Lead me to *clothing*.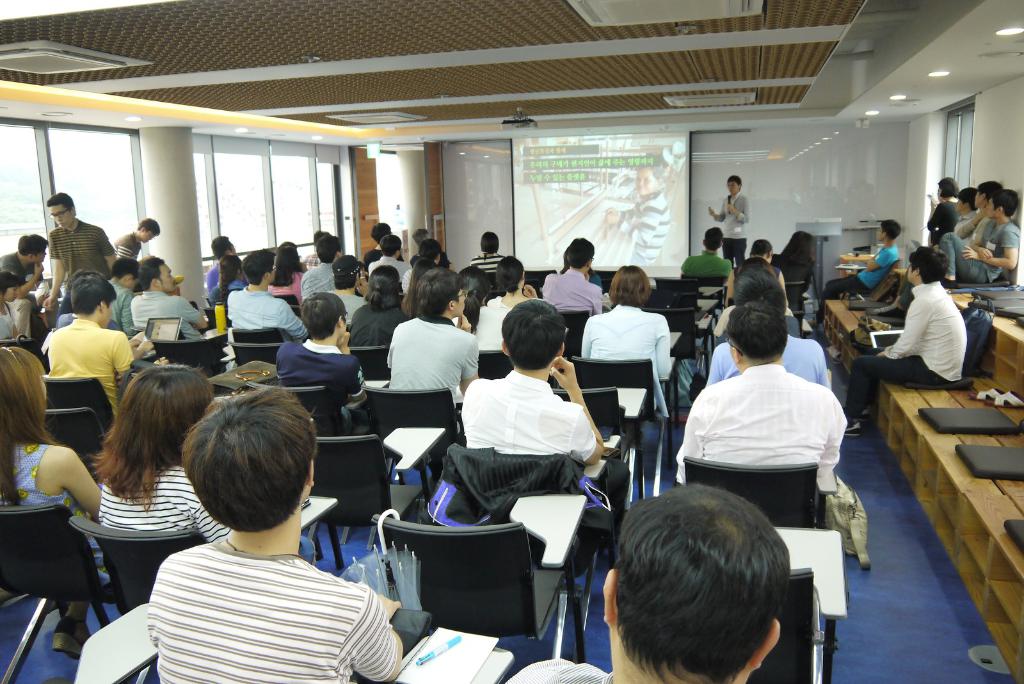
Lead to x1=146, y1=537, x2=399, y2=683.
